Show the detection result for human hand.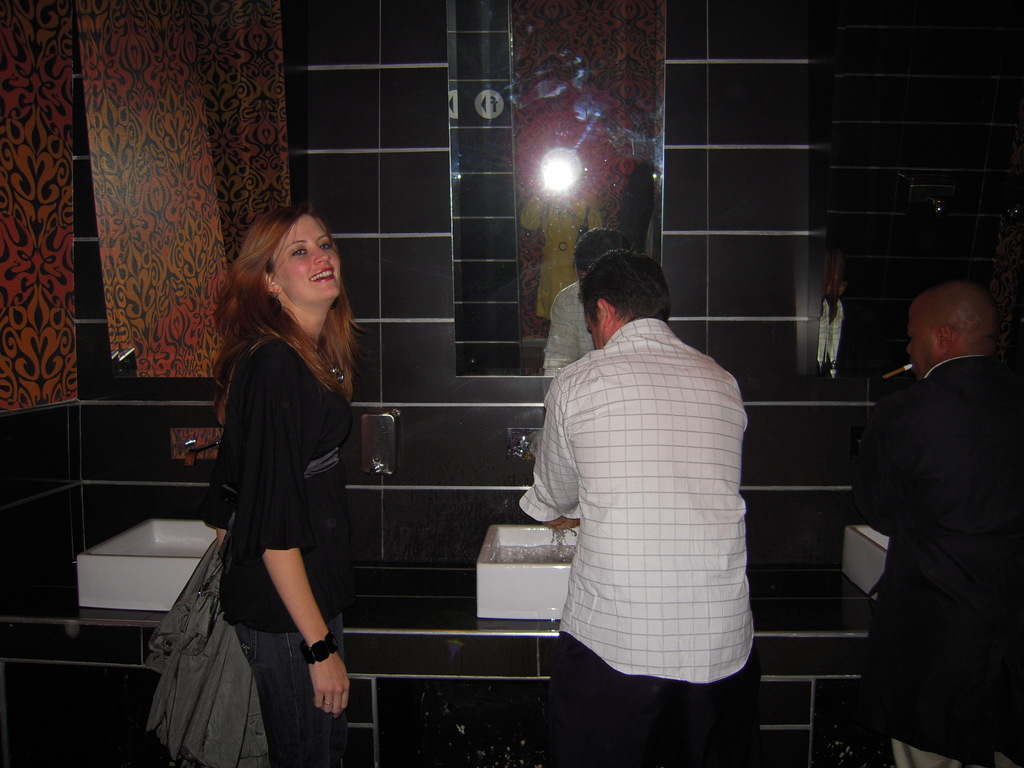
region(545, 515, 582, 532).
